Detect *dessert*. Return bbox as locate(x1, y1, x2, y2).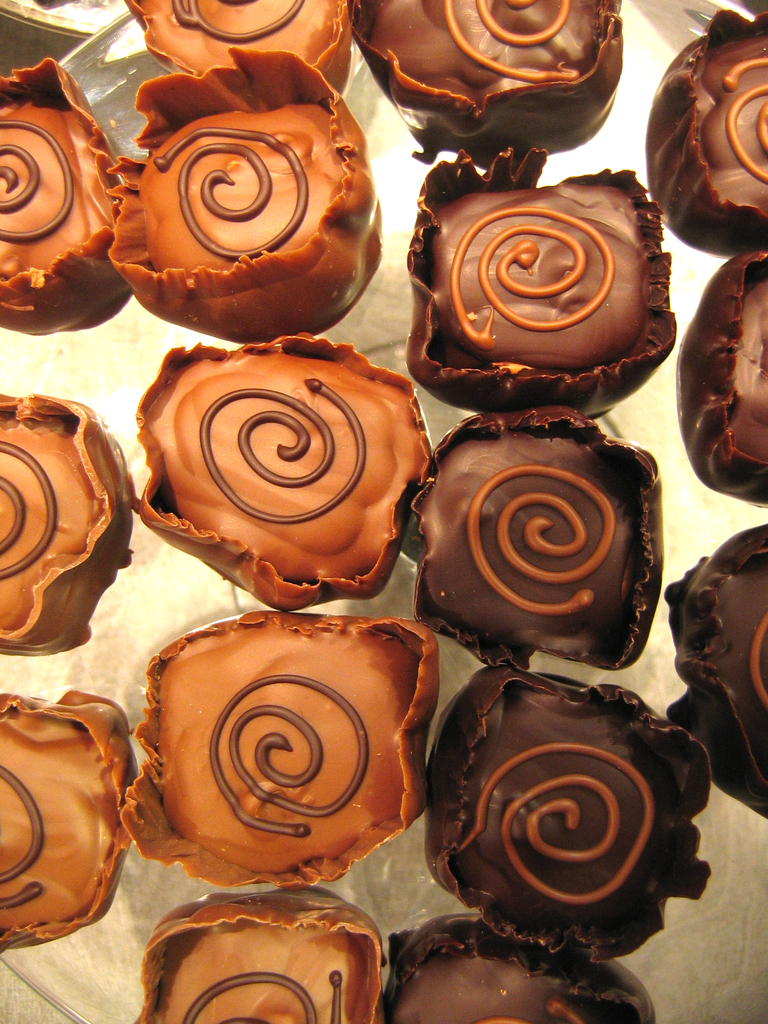
locate(125, 881, 374, 1023).
